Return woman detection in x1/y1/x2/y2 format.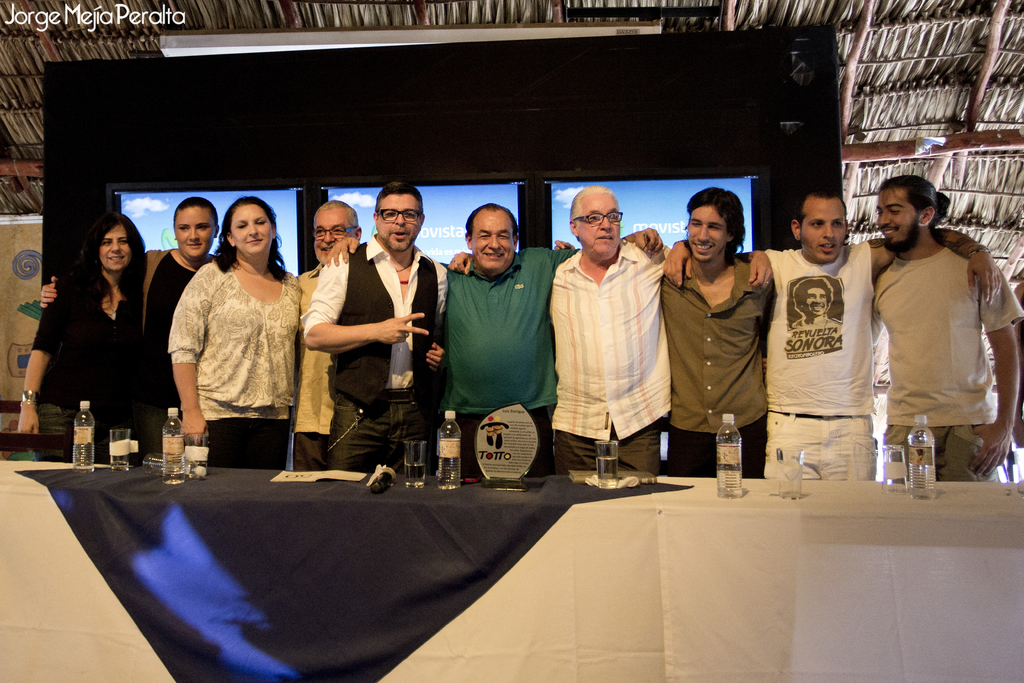
166/194/307/477.
